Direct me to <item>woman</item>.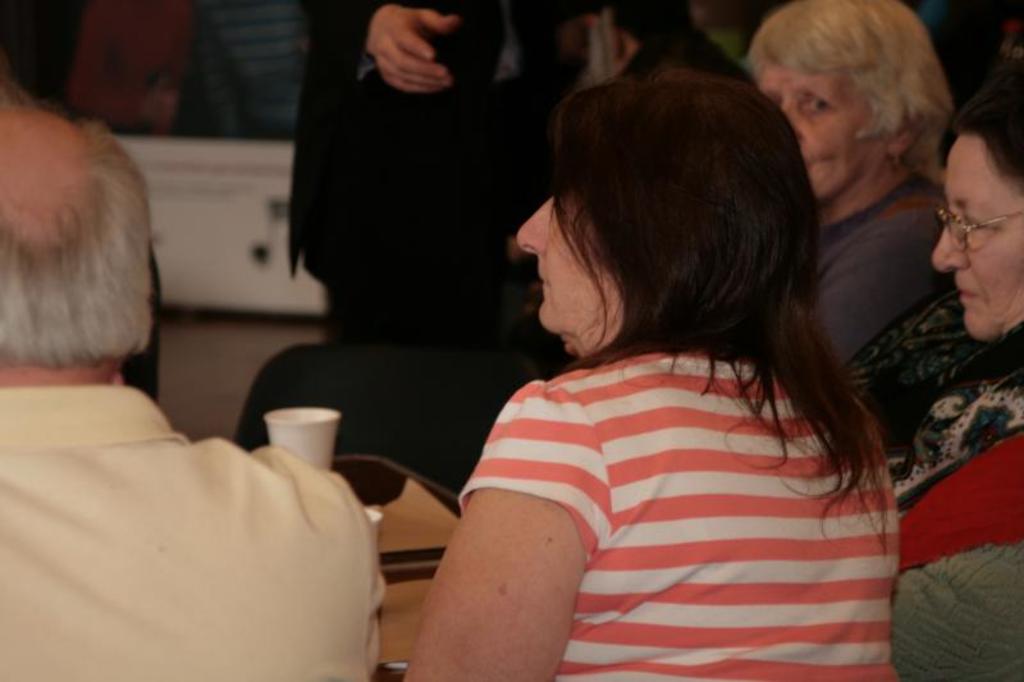
Direction: crop(742, 0, 956, 370).
